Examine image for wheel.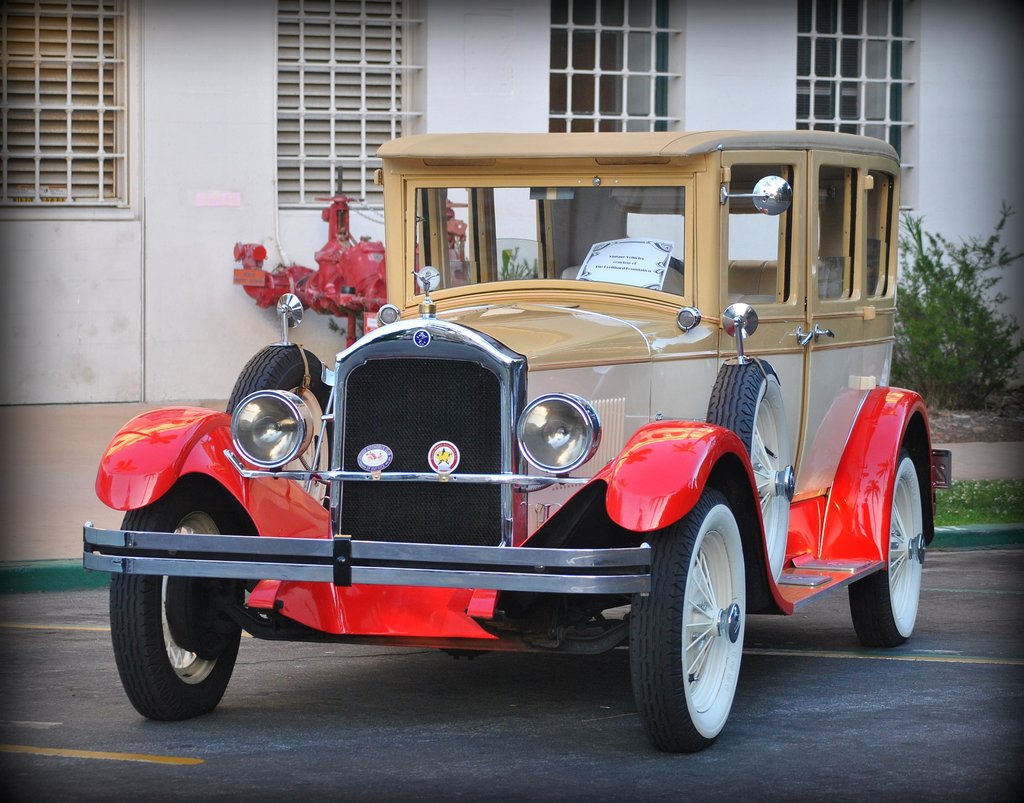
Examination result: region(627, 487, 749, 752).
